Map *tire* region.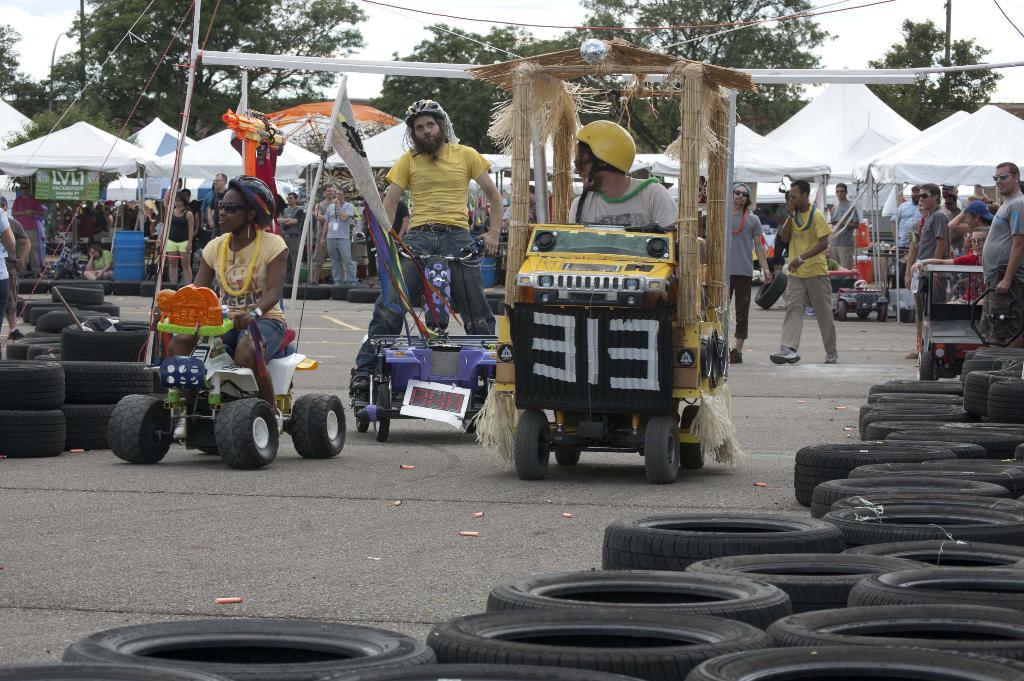
Mapped to 60,320,148,362.
